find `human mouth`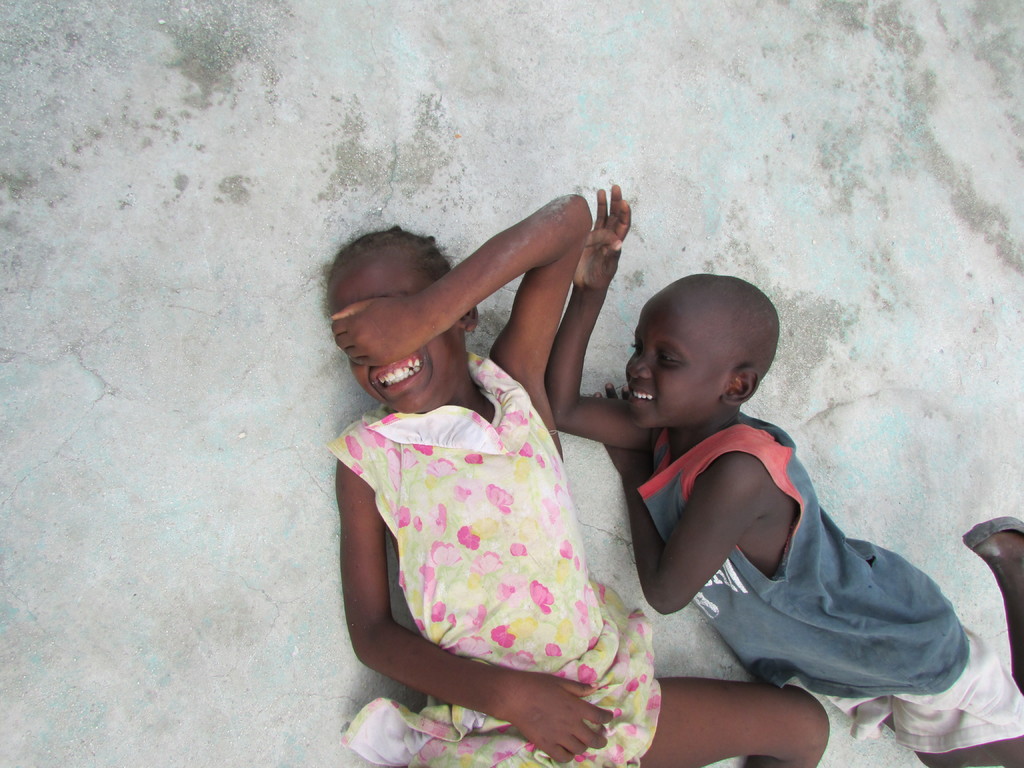
[x1=632, y1=385, x2=663, y2=413]
